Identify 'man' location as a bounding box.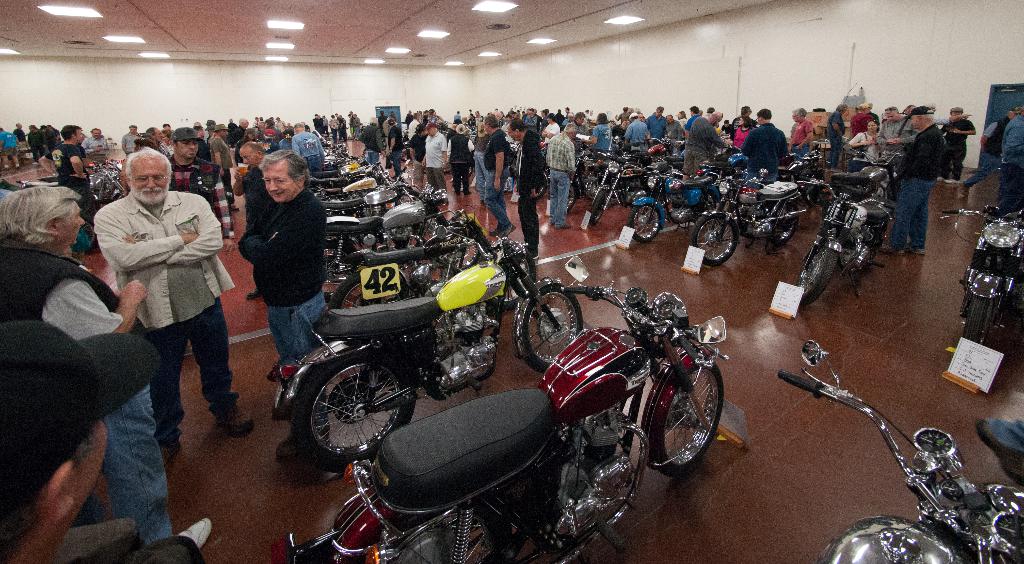
bbox=(420, 116, 458, 212).
